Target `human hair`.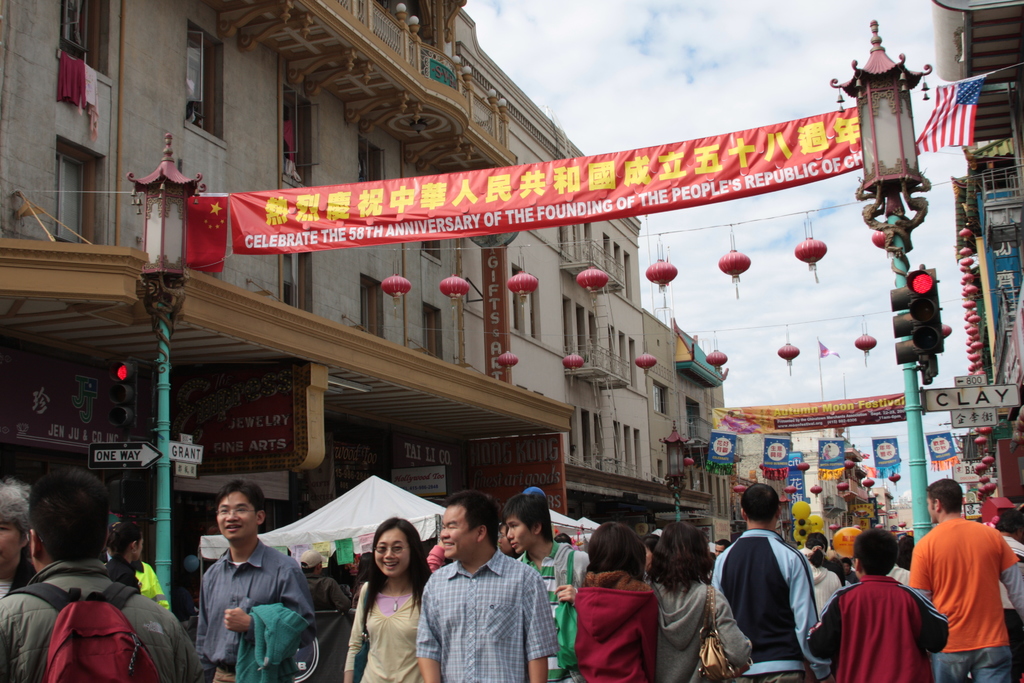
Target region: select_region(0, 477, 25, 537).
